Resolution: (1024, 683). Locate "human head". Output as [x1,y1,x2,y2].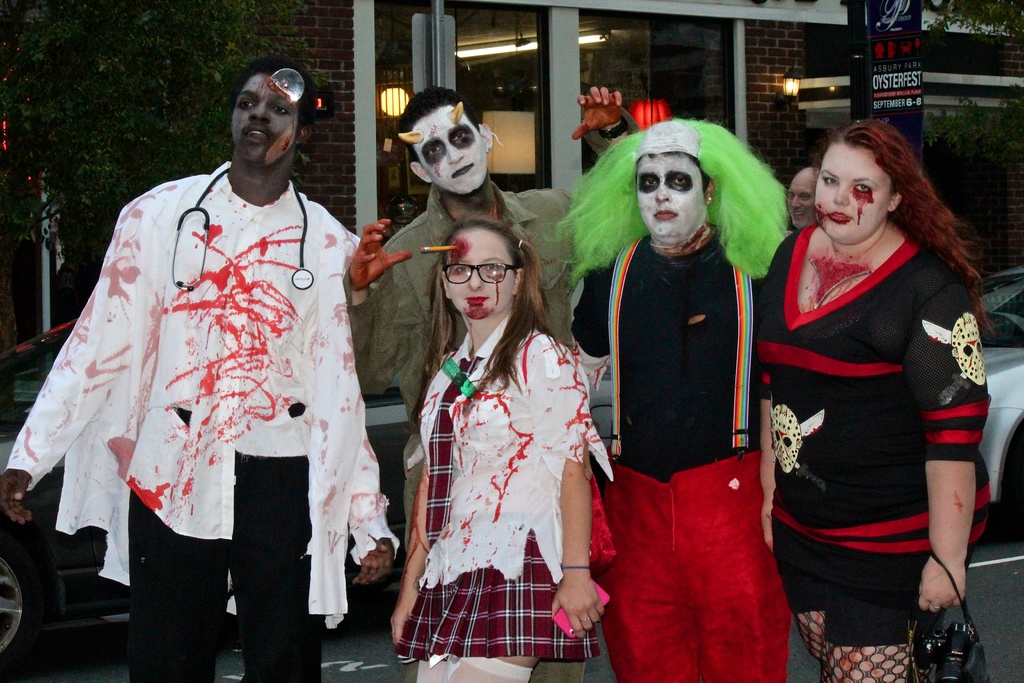
[814,118,919,247].
